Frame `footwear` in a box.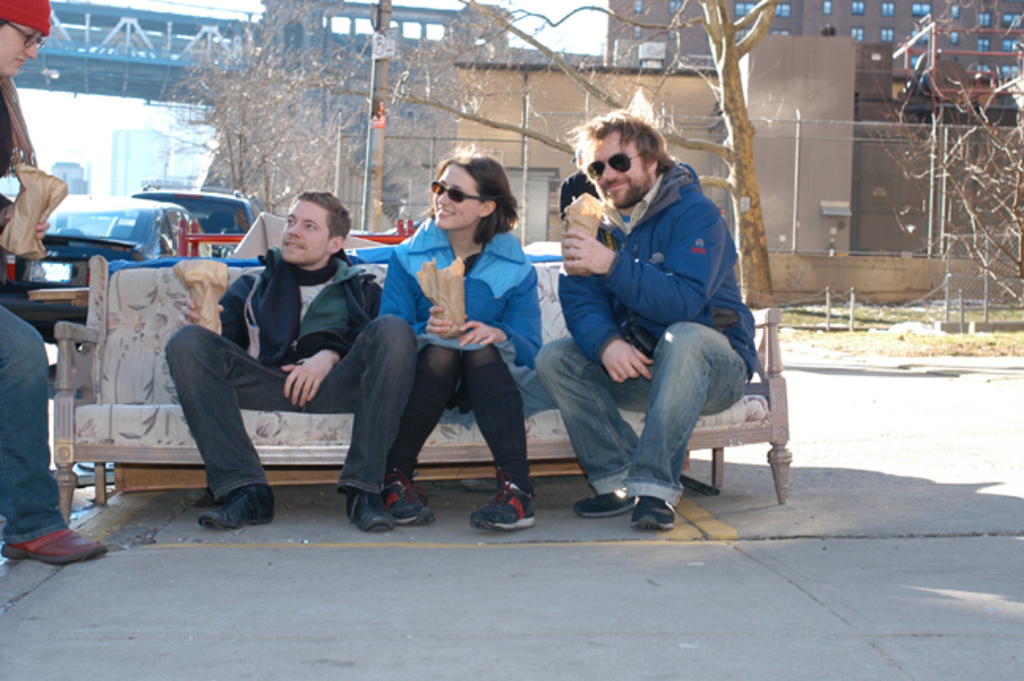
(335,491,387,532).
